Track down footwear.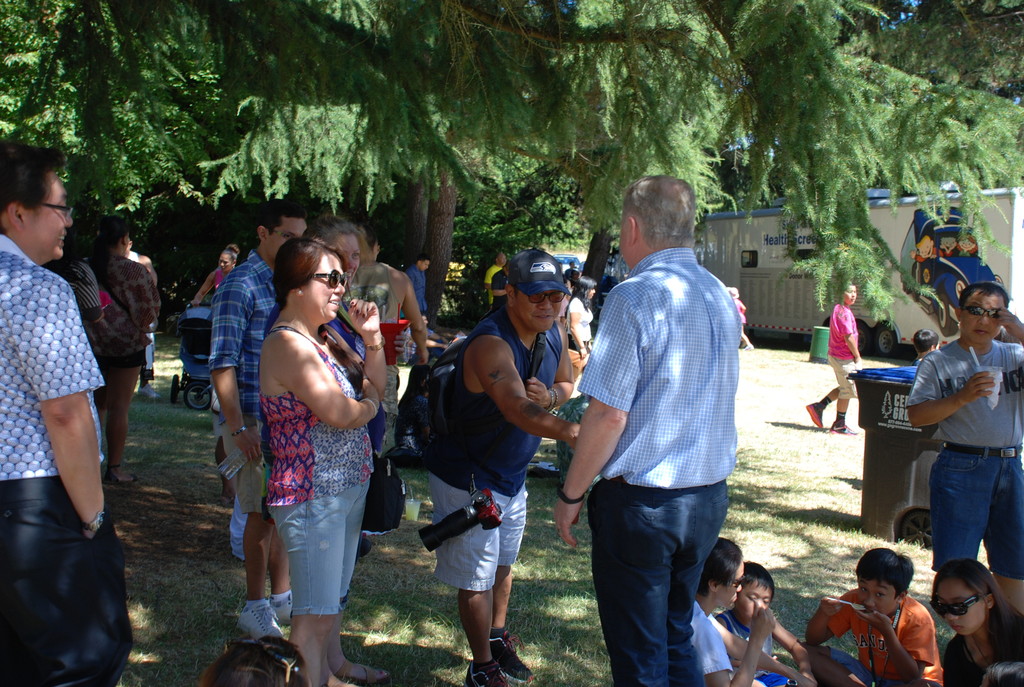
Tracked to (left=830, top=420, right=861, bottom=436).
